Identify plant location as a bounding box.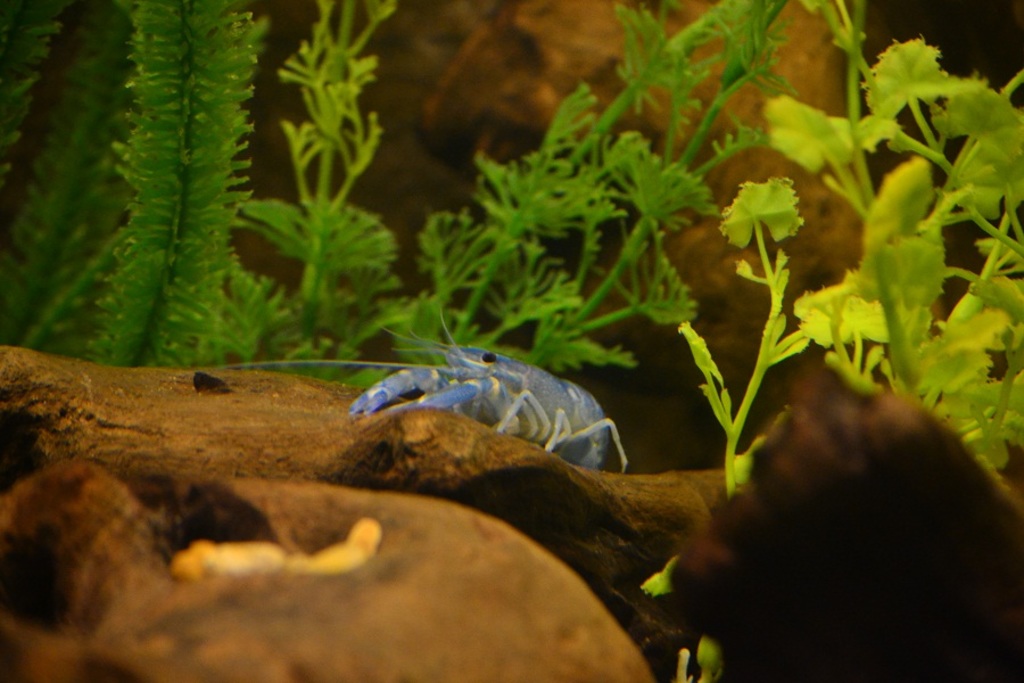
bbox=(0, 0, 258, 362).
